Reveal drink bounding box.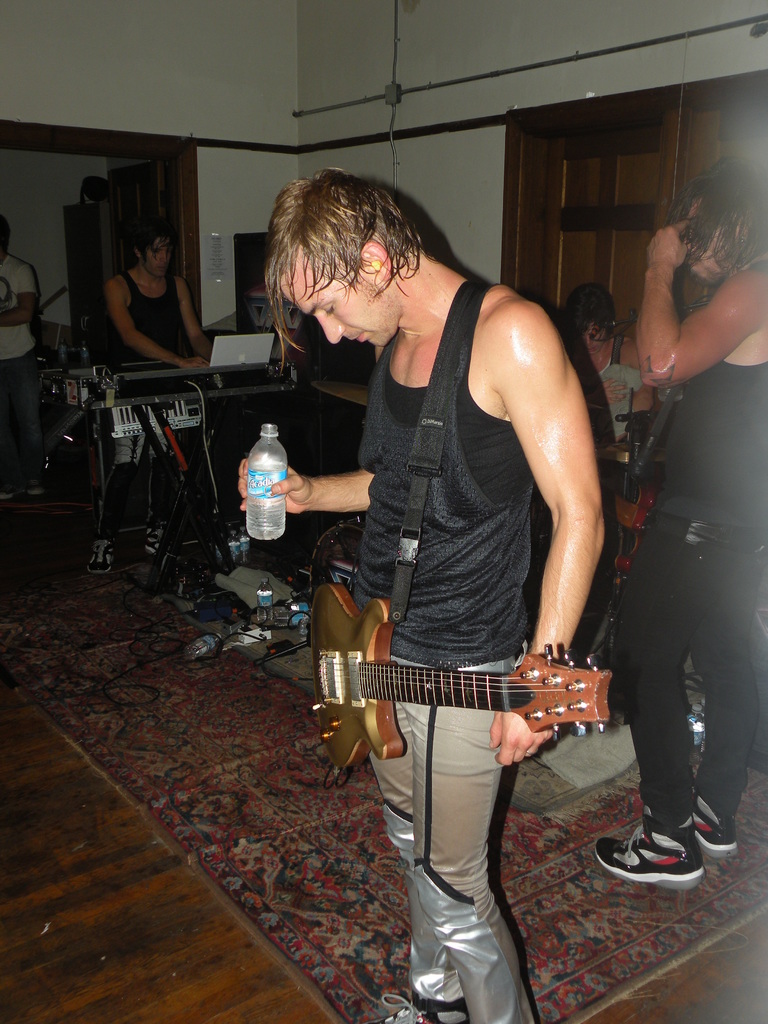
Revealed: <box>244,422,288,539</box>.
